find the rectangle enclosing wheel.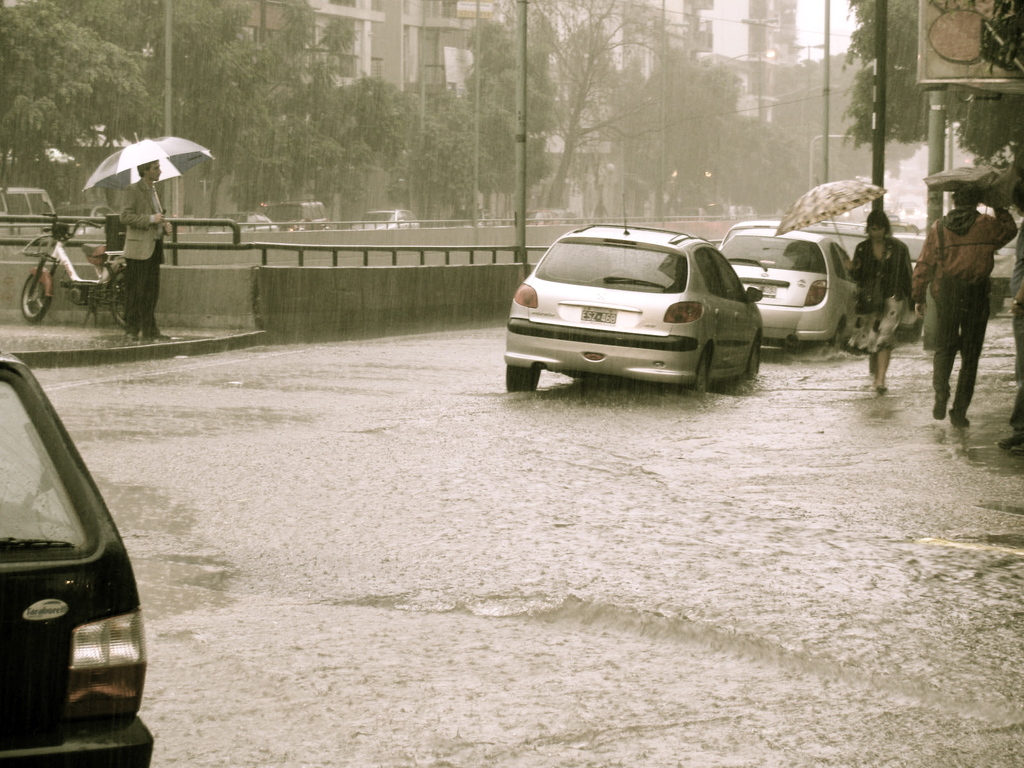
(21,276,52,324).
